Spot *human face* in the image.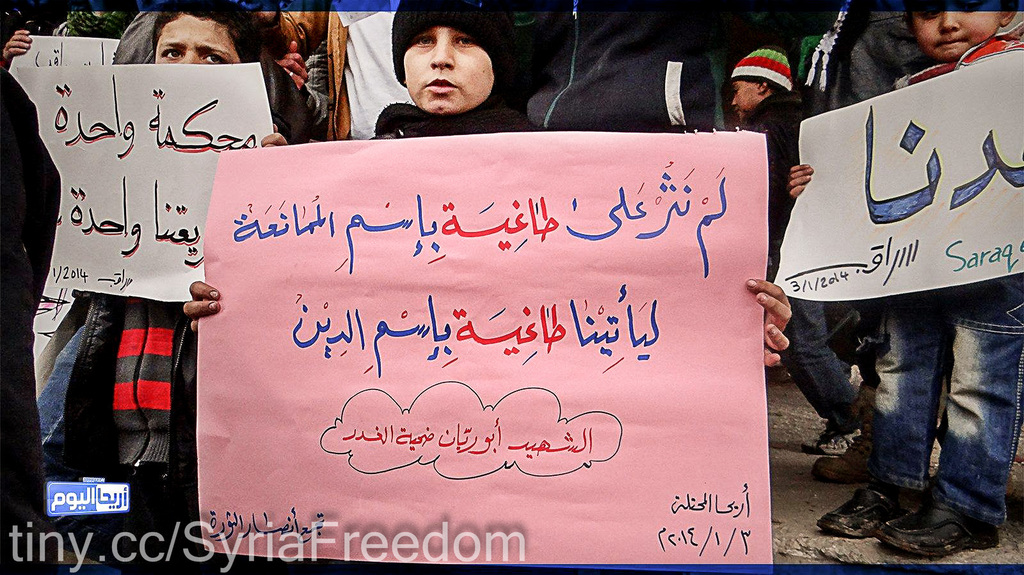
*human face* found at <region>728, 79, 756, 117</region>.
